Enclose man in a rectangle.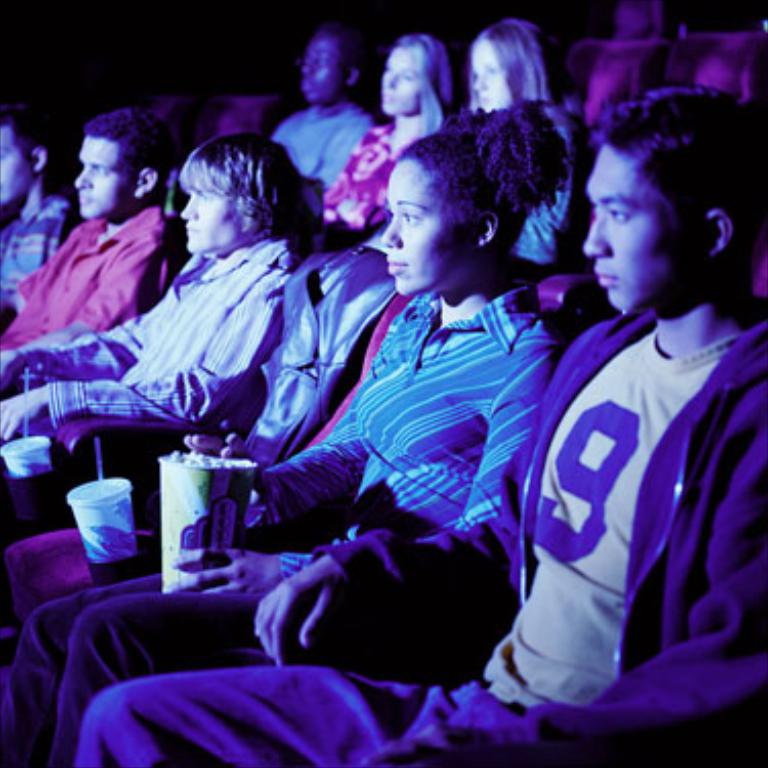
(266, 12, 381, 190).
